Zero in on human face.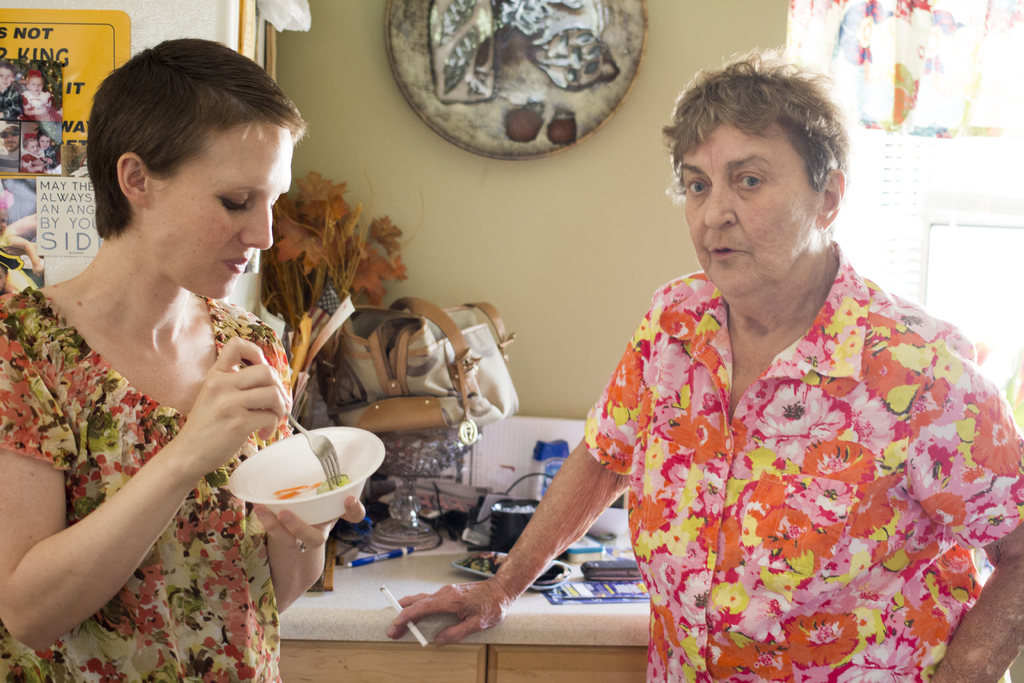
Zeroed in: <bbox>149, 120, 291, 298</bbox>.
